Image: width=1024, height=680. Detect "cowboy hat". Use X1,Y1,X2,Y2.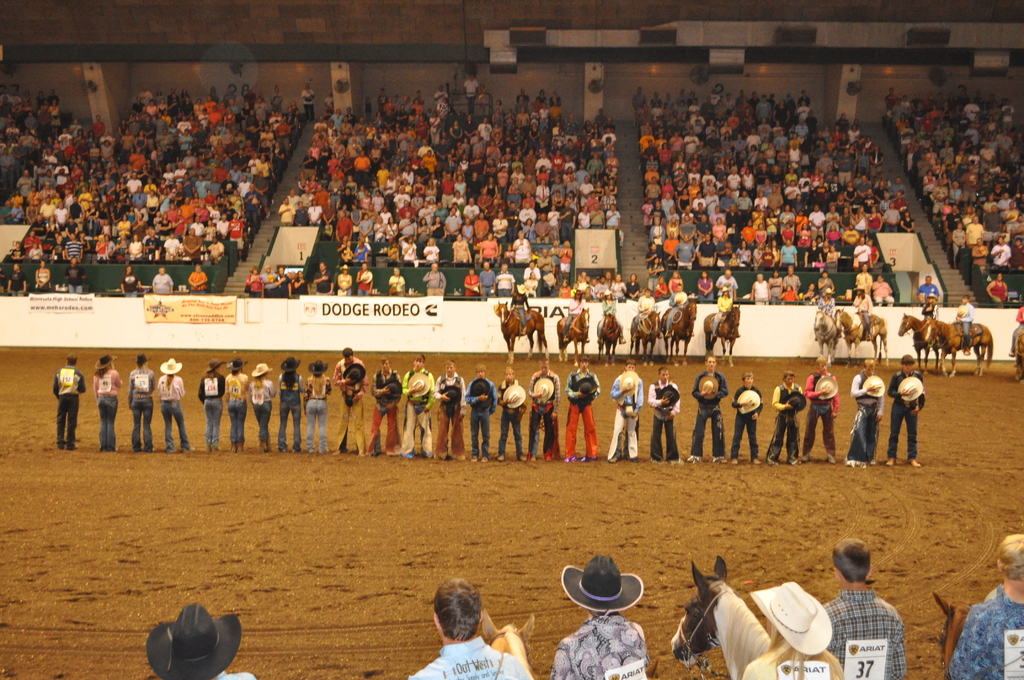
152,606,250,679.
